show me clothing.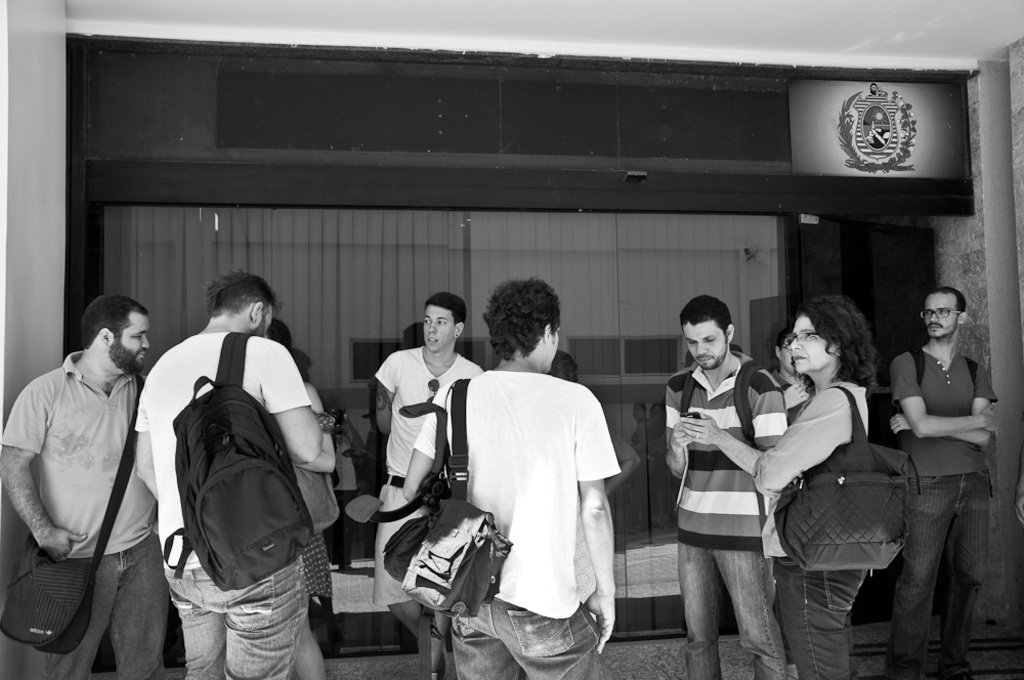
clothing is here: <box>663,353,782,679</box>.
